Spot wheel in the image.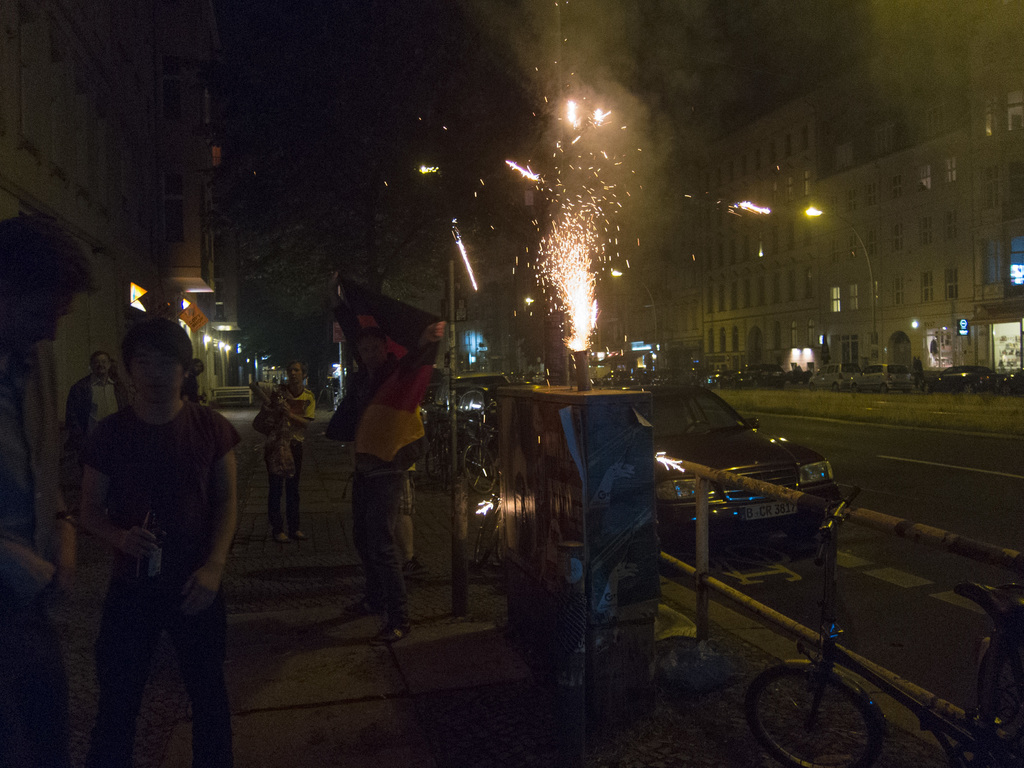
wheel found at (461, 442, 506, 494).
